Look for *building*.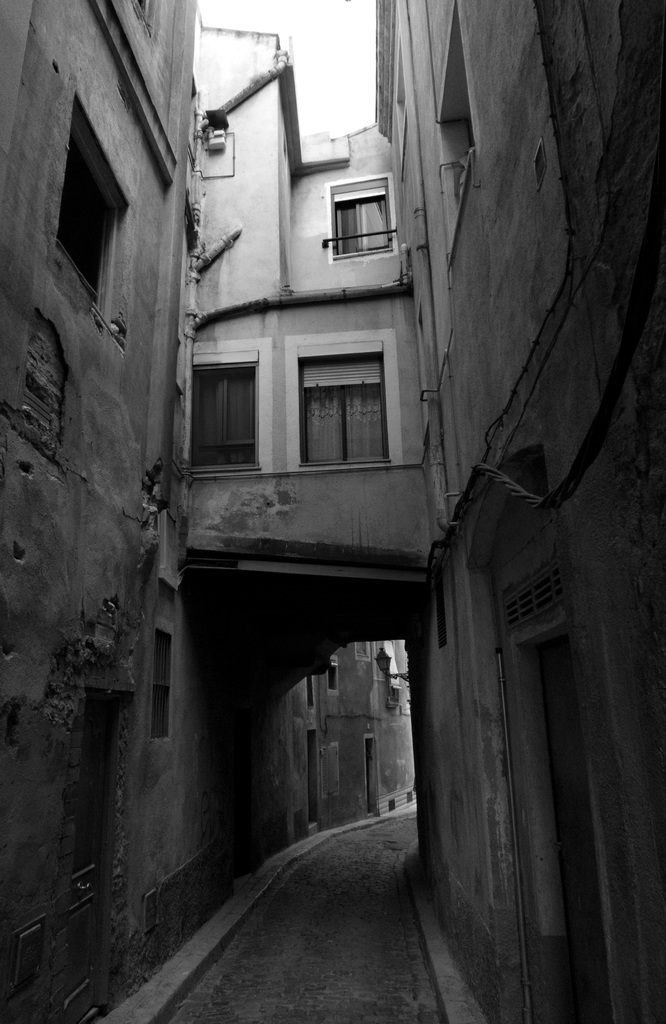
Found: [0,0,665,1023].
